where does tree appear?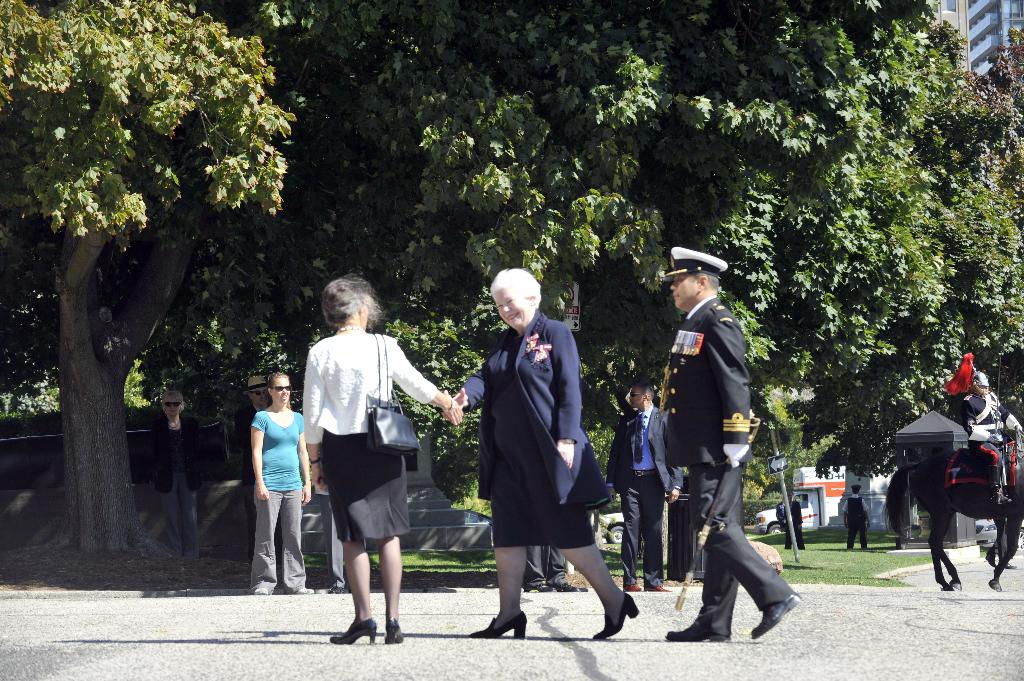
Appears at box(19, 14, 303, 501).
